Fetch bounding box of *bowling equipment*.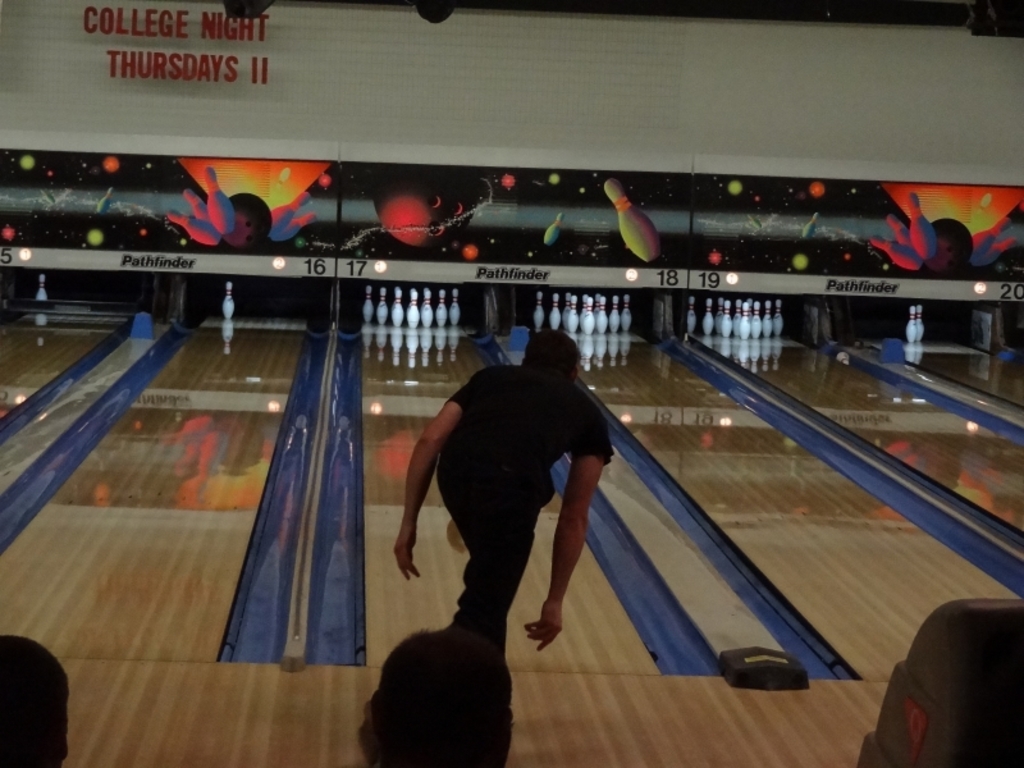
Bbox: (531, 291, 545, 338).
